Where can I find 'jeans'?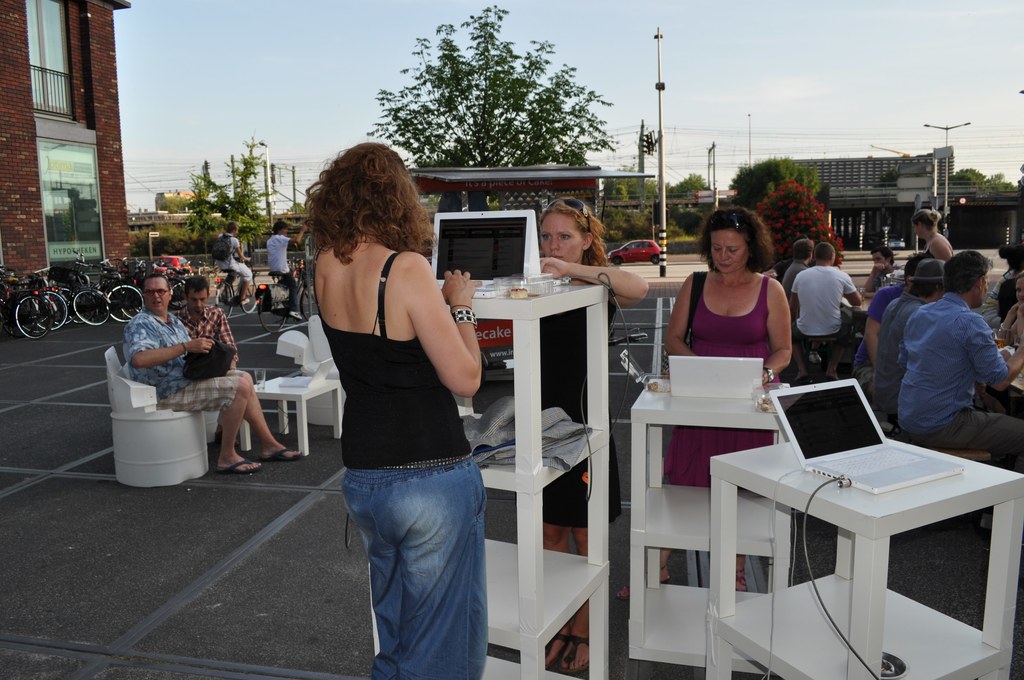
You can find it at [910, 407, 1018, 465].
